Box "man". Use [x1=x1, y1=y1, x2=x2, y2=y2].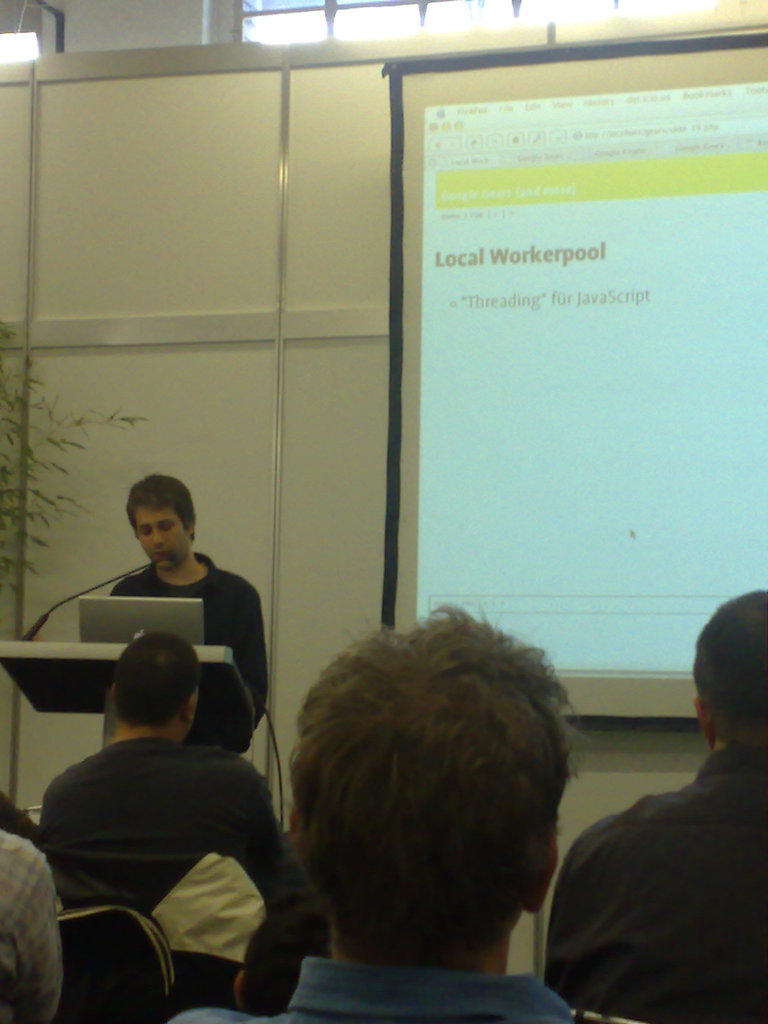
[x1=15, y1=591, x2=323, y2=997].
